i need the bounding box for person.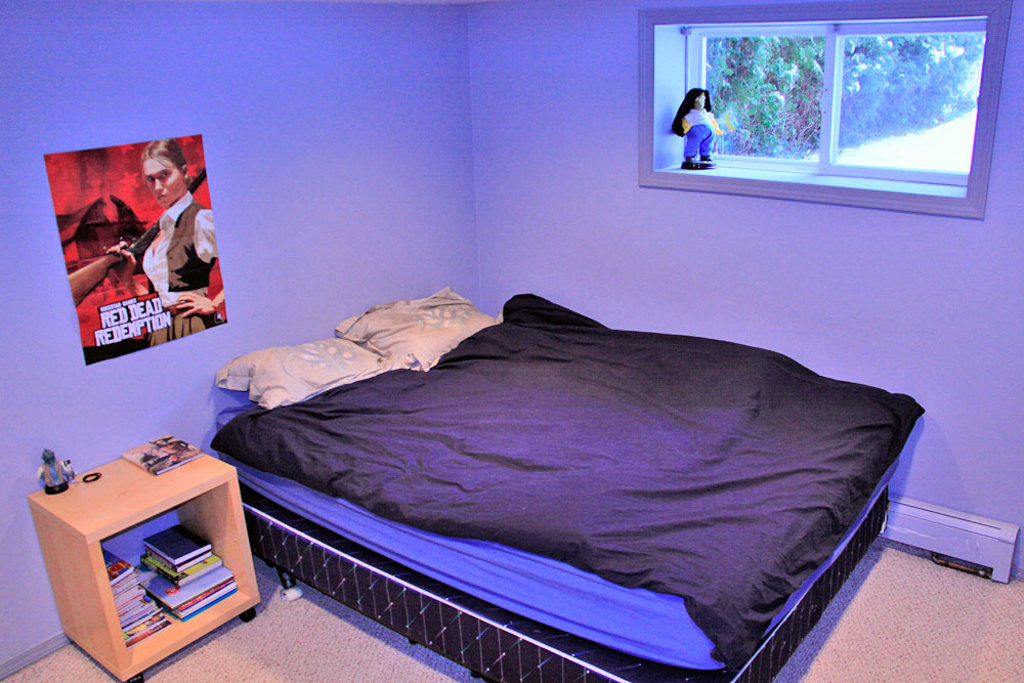
Here it is: [108,139,213,345].
